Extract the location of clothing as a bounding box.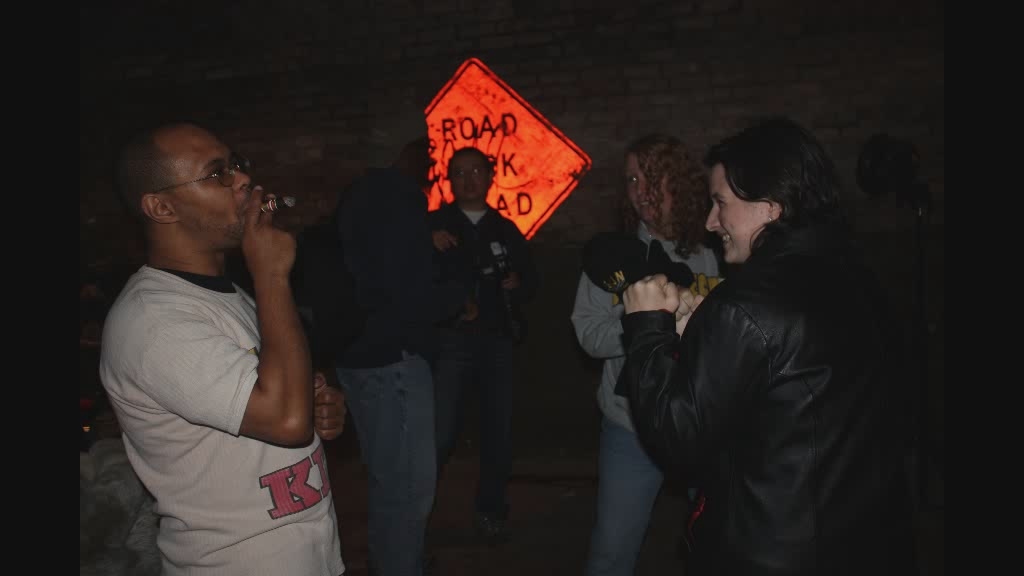
561 217 724 565.
